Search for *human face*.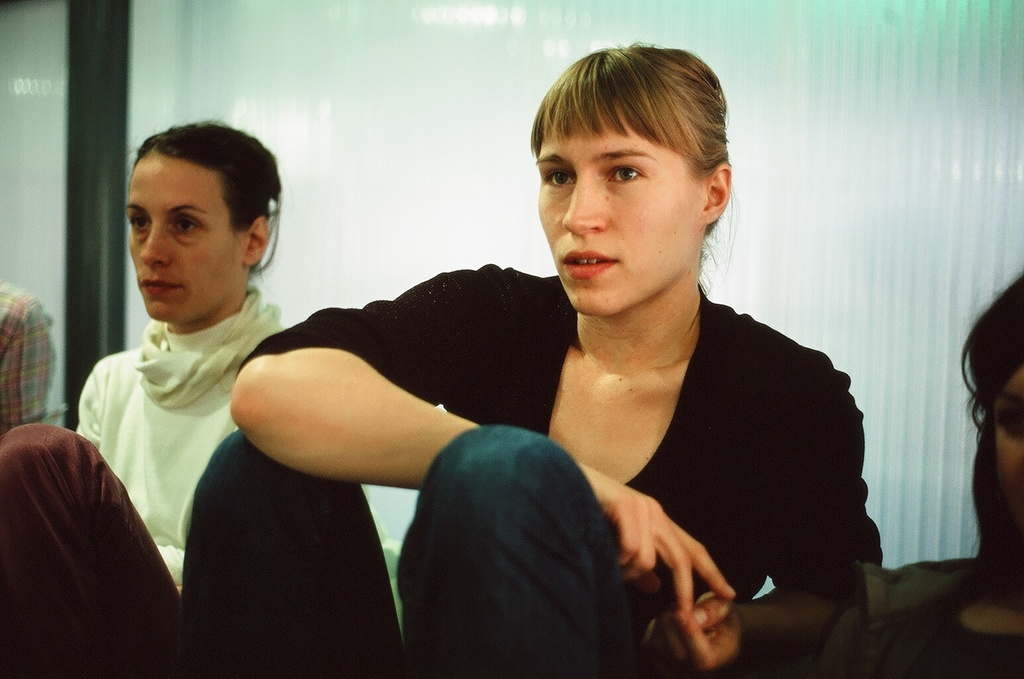
Found at bbox(534, 105, 703, 318).
